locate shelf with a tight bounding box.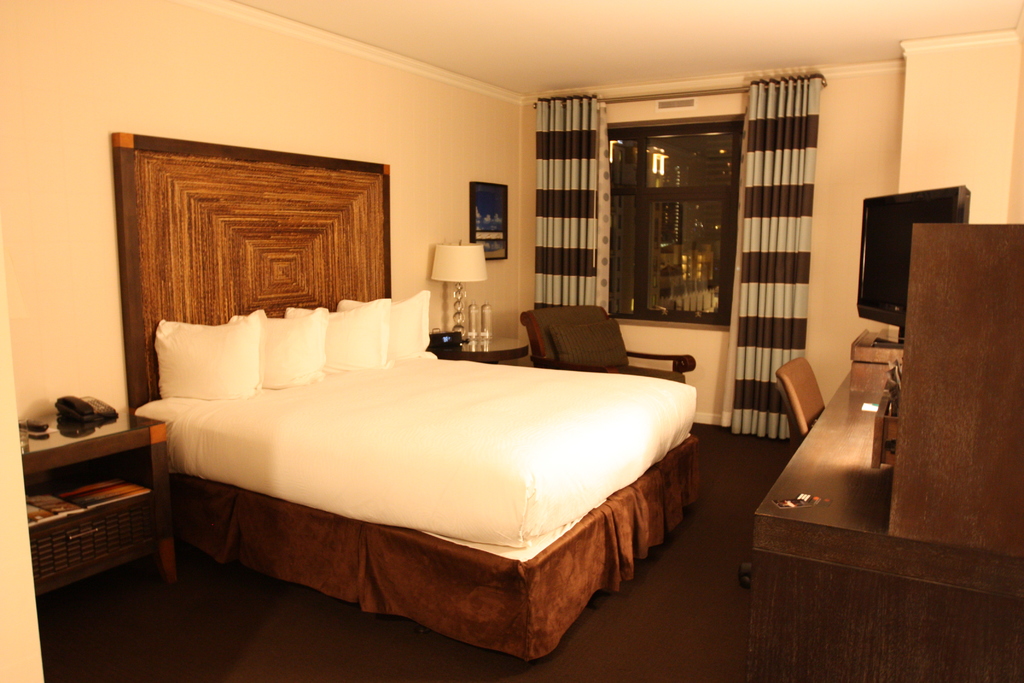
<box>13,408,165,477</box>.
